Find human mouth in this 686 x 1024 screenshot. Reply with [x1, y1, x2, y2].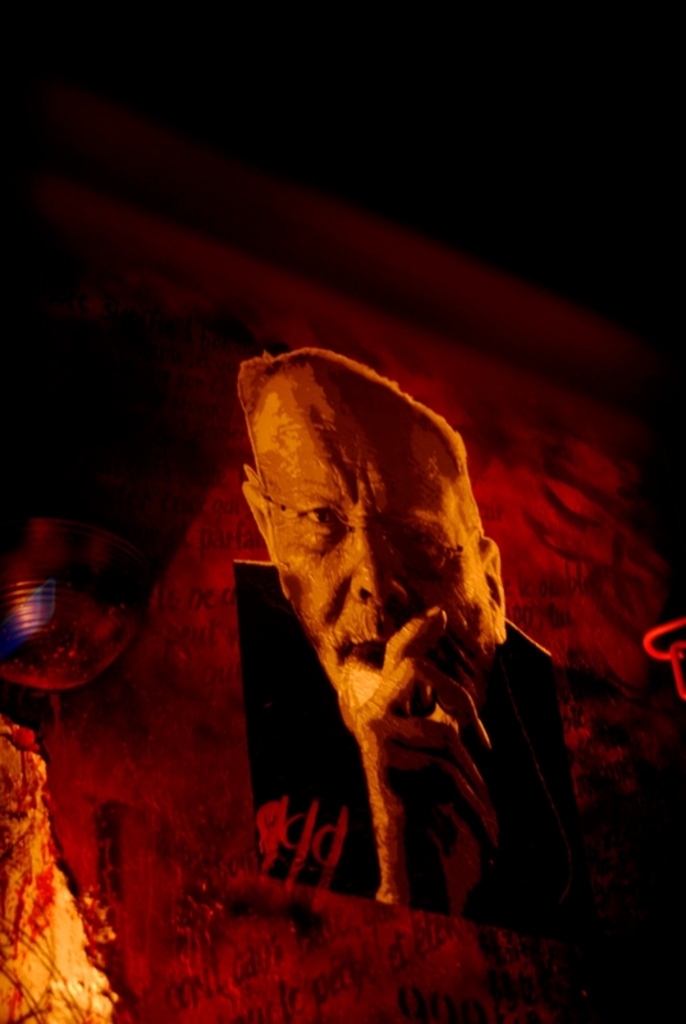
[340, 630, 444, 662].
